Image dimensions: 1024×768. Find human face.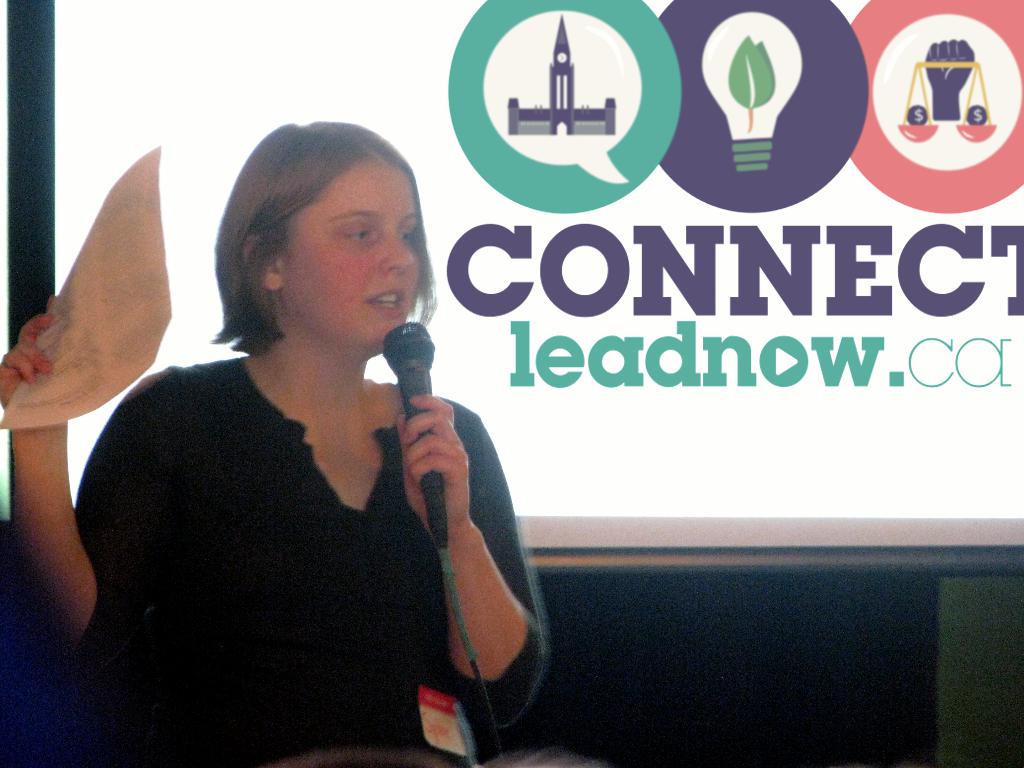
281/163/421/343.
